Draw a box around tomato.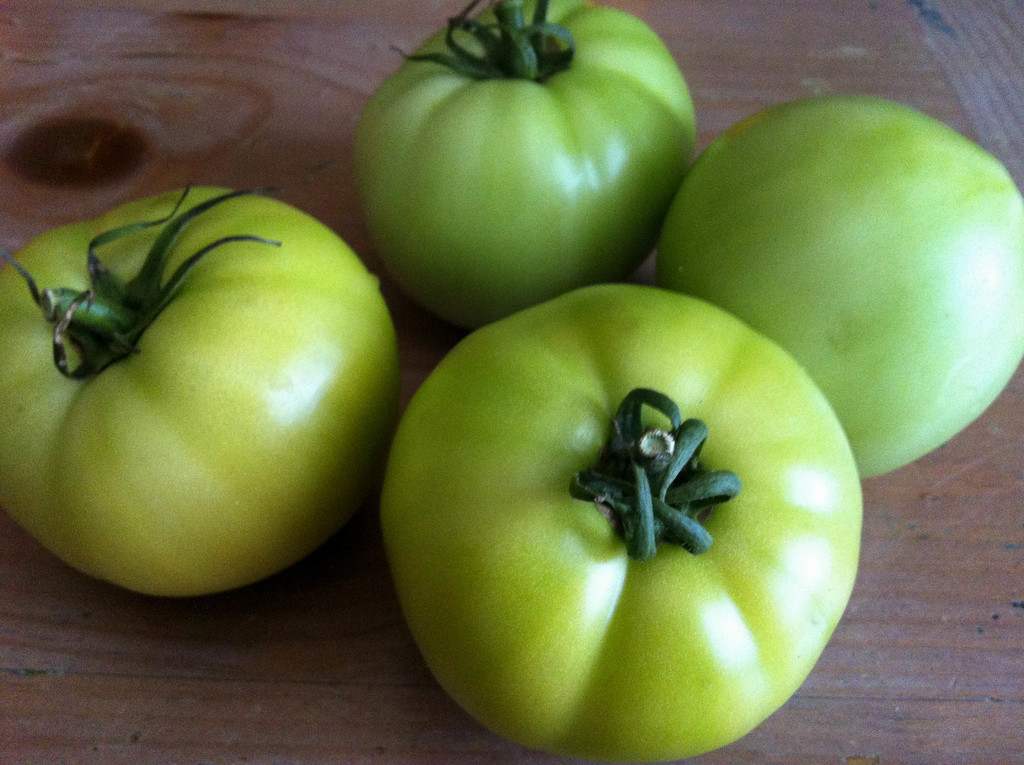
BBox(385, 275, 856, 764).
